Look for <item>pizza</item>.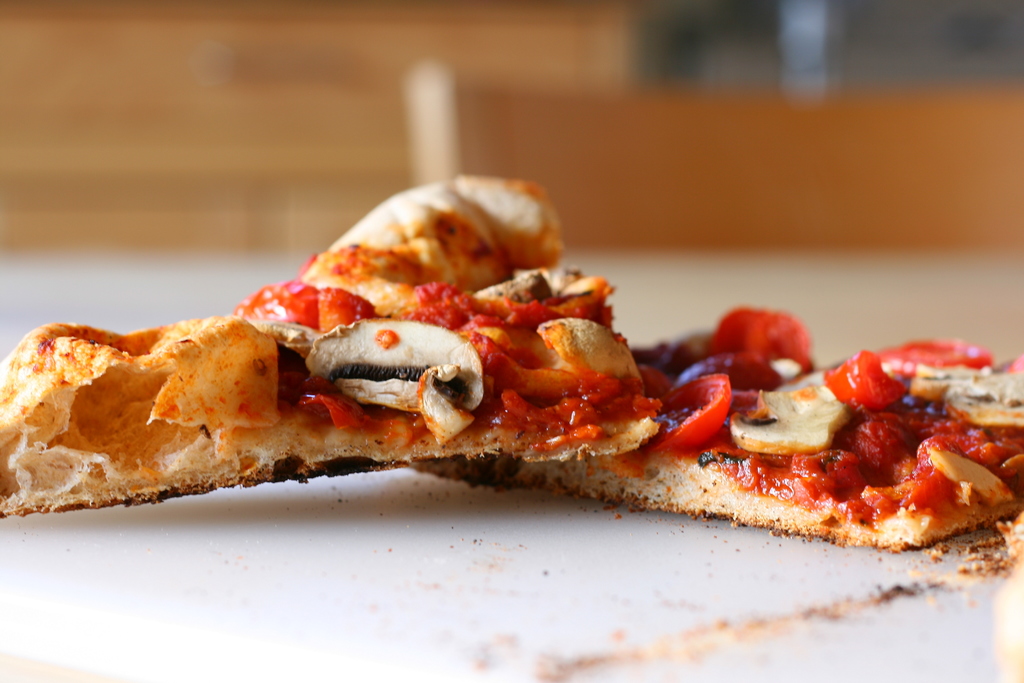
Found: (0,176,620,522).
